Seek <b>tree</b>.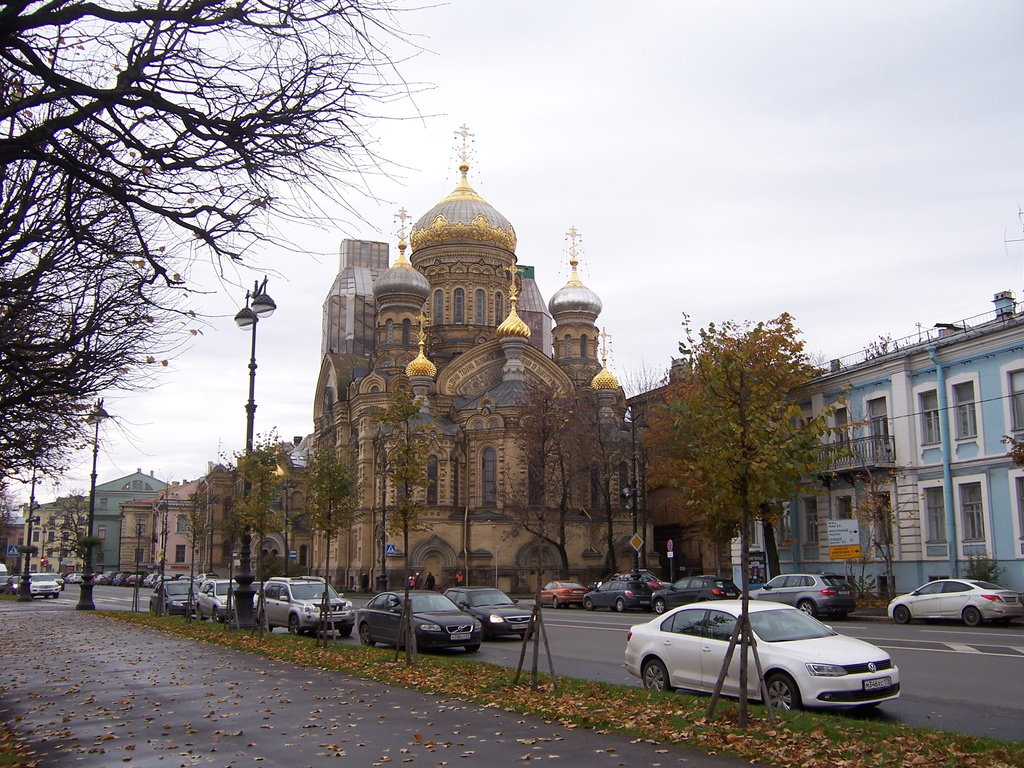
x1=186 y1=463 x2=223 y2=590.
